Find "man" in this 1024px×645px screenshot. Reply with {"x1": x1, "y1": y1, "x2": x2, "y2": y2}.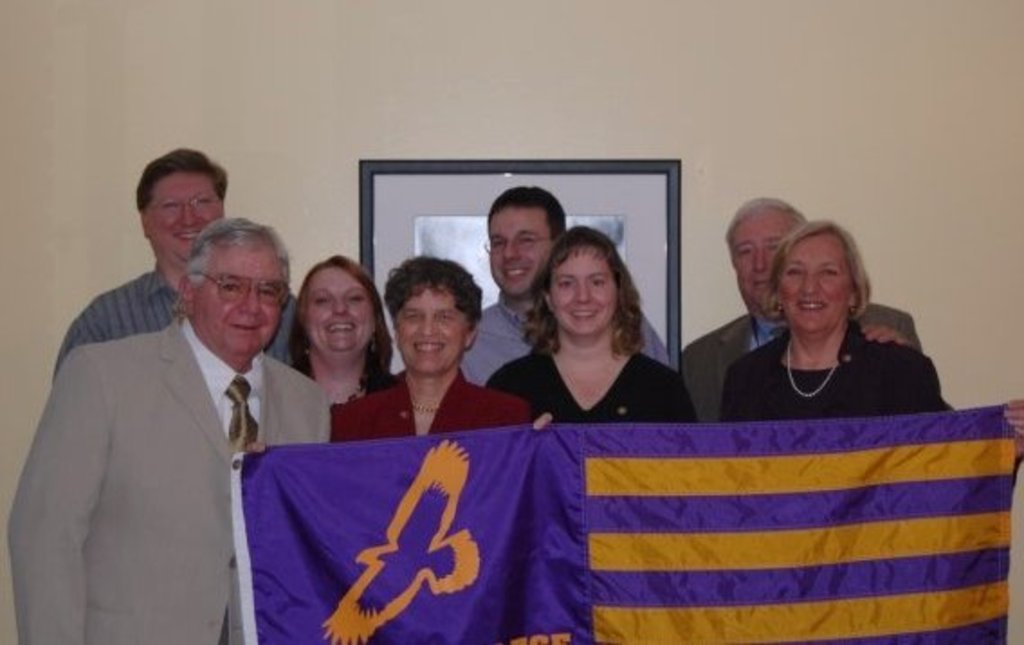
{"x1": 674, "y1": 200, "x2": 919, "y2": 422}.
